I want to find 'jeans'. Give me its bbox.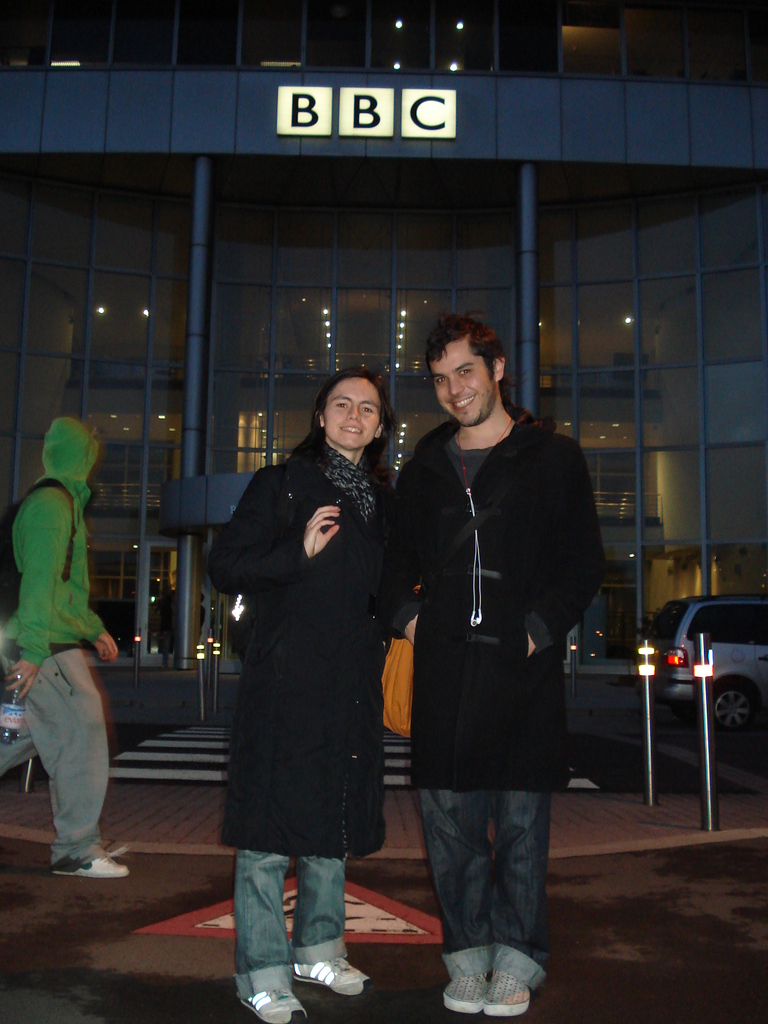
x1=418, y1=794, x2=552, y2=995.
